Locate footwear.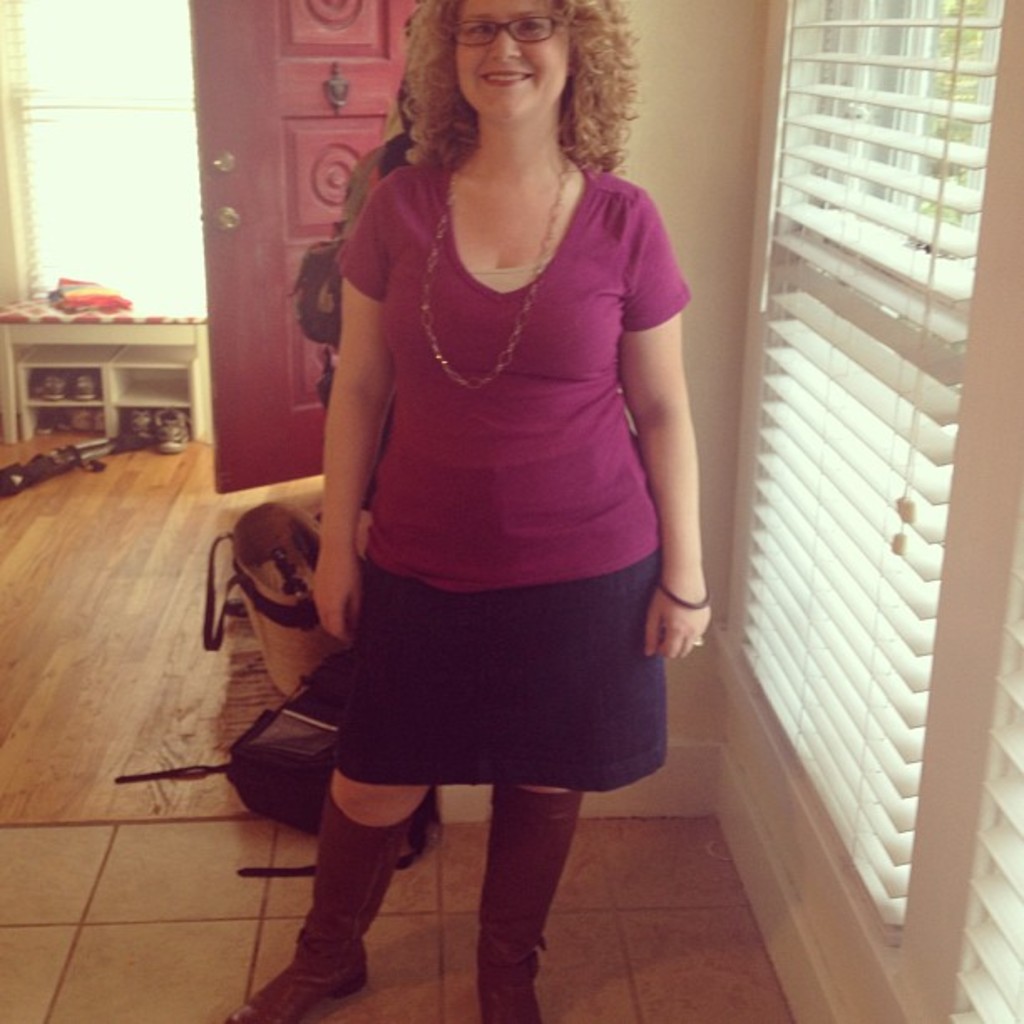
Bounding box: [left=460, top=756, right=591, bottom=1017].
